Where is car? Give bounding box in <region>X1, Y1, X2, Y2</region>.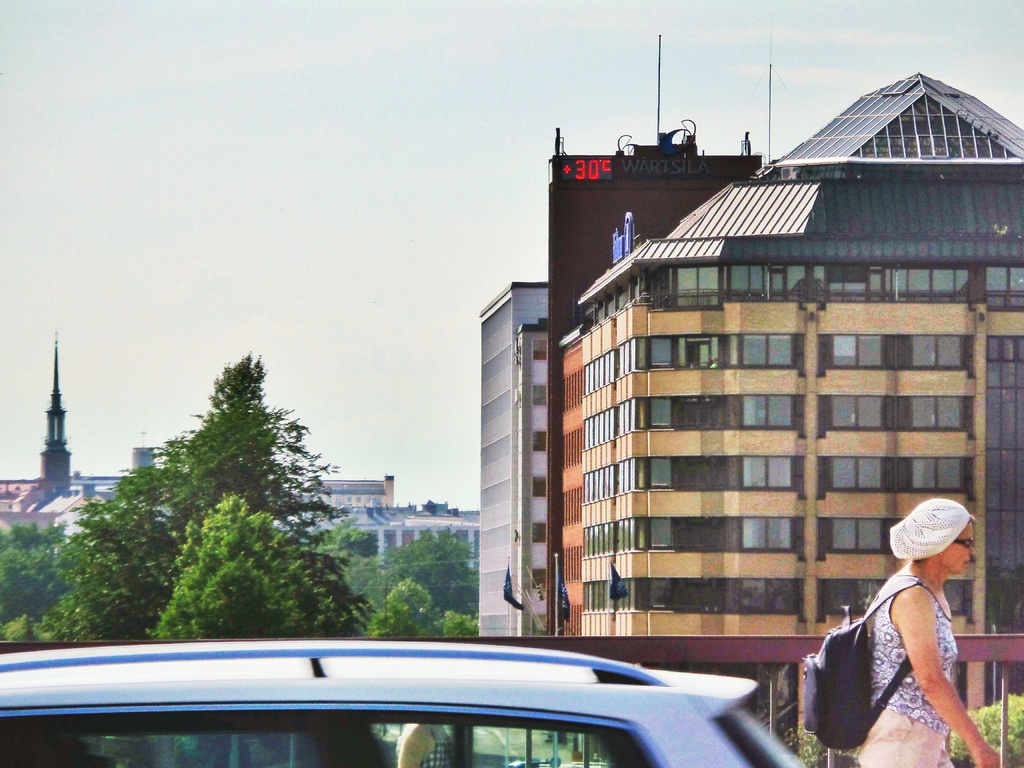
<region>0, 609, 838, 764</region>.
